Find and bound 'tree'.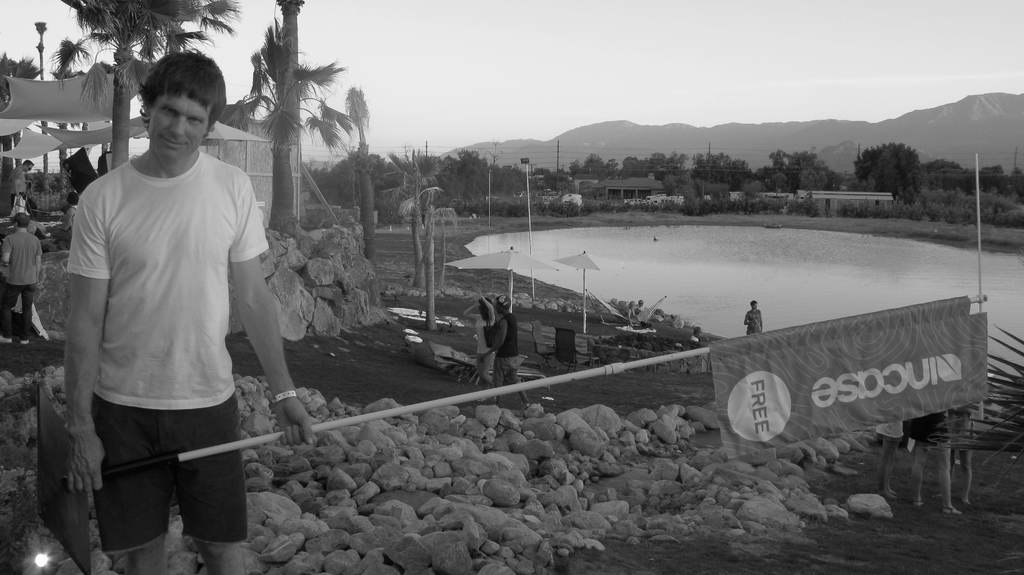
Bound: select_region(36, 17, 55, 175).
